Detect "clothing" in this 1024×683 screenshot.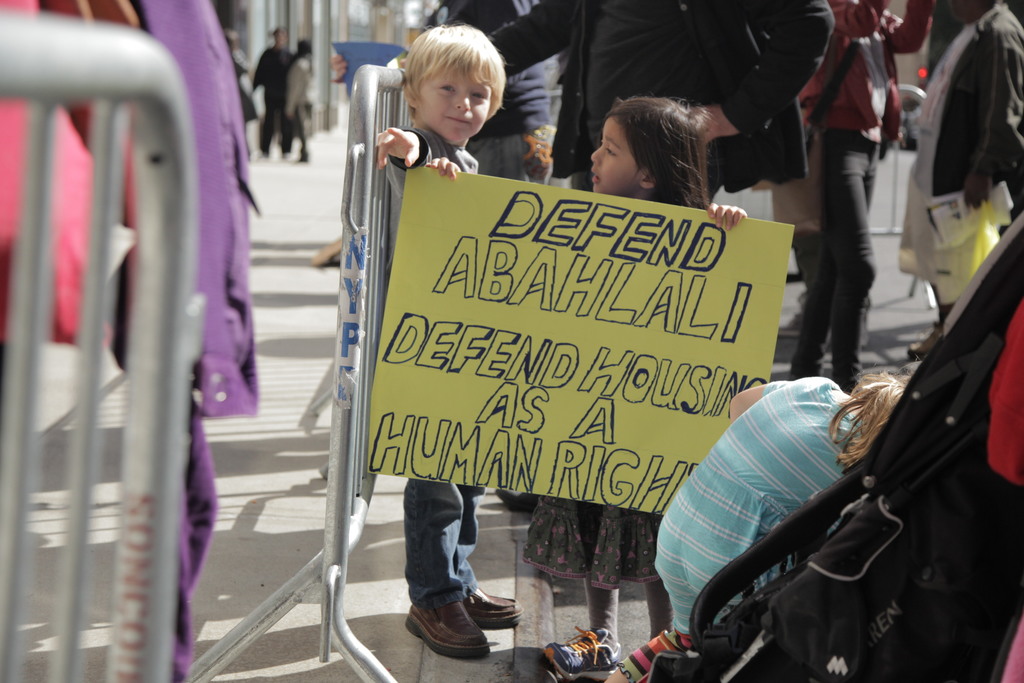
Detection: BBox(799, 0, 940, 389).
